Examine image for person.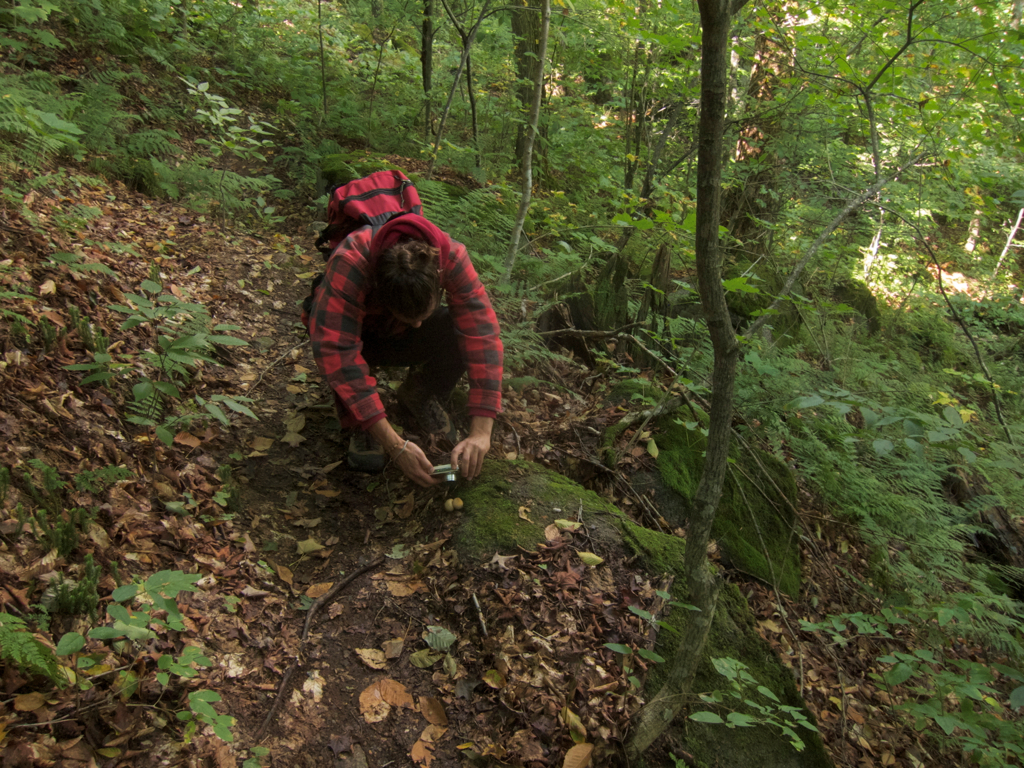
Examination result: x1=304, y1=148, x2=514, y2=523.
